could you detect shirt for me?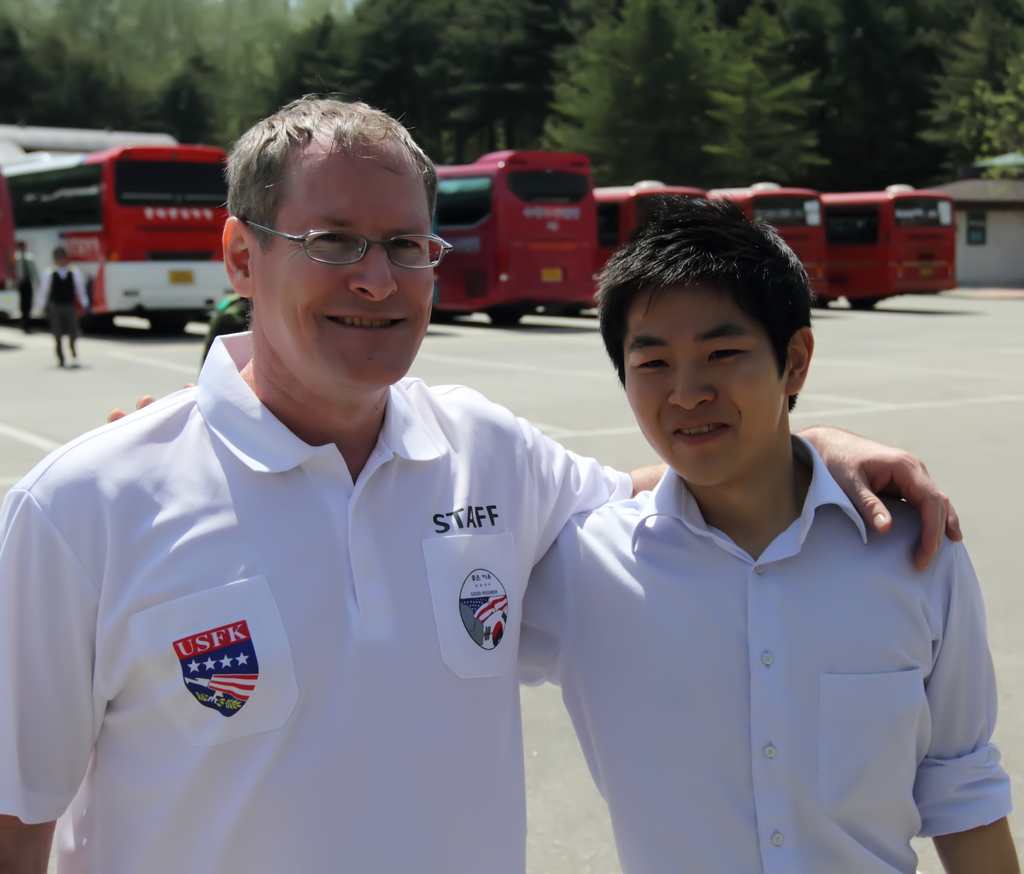
Detection result: (524, 411, 992, 867).
